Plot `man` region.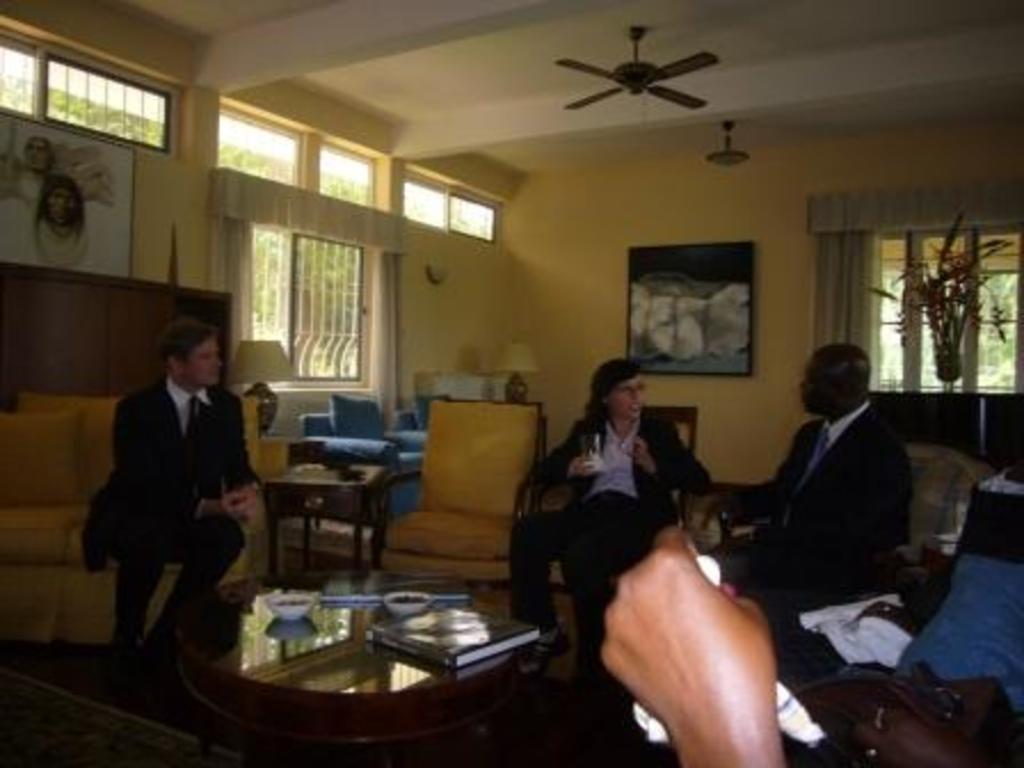
Plotted at [left=78, top=304, right=270, bottom=679].
